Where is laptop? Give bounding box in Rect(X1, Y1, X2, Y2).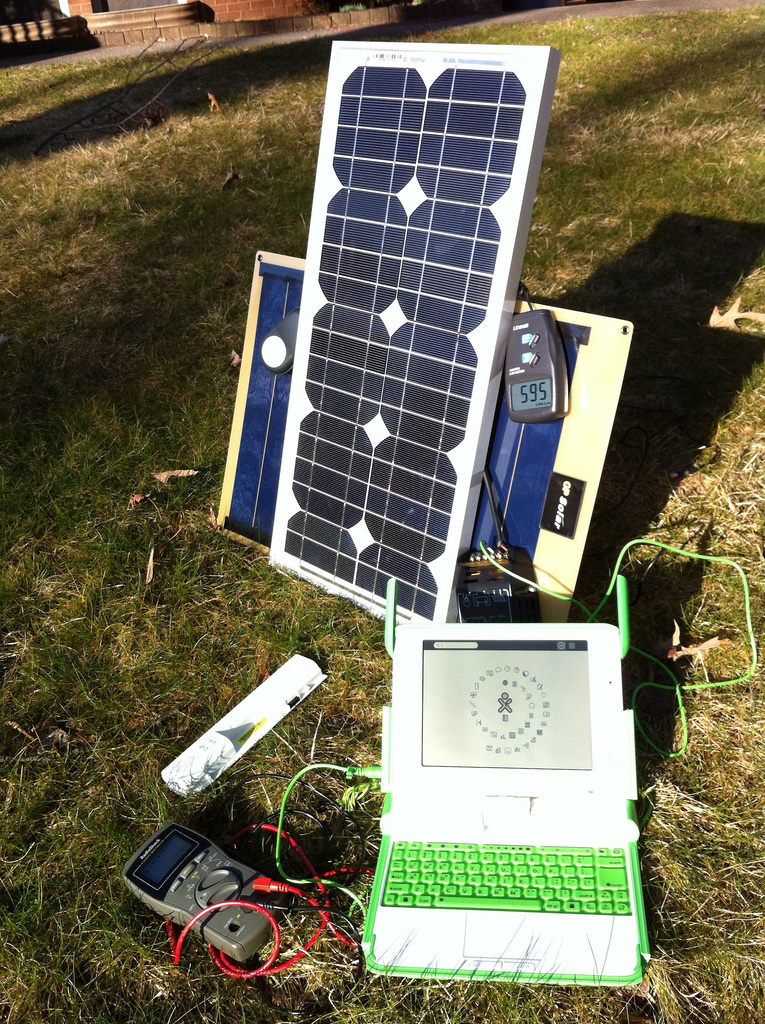
Rect(363, 628, 663, 1005).
